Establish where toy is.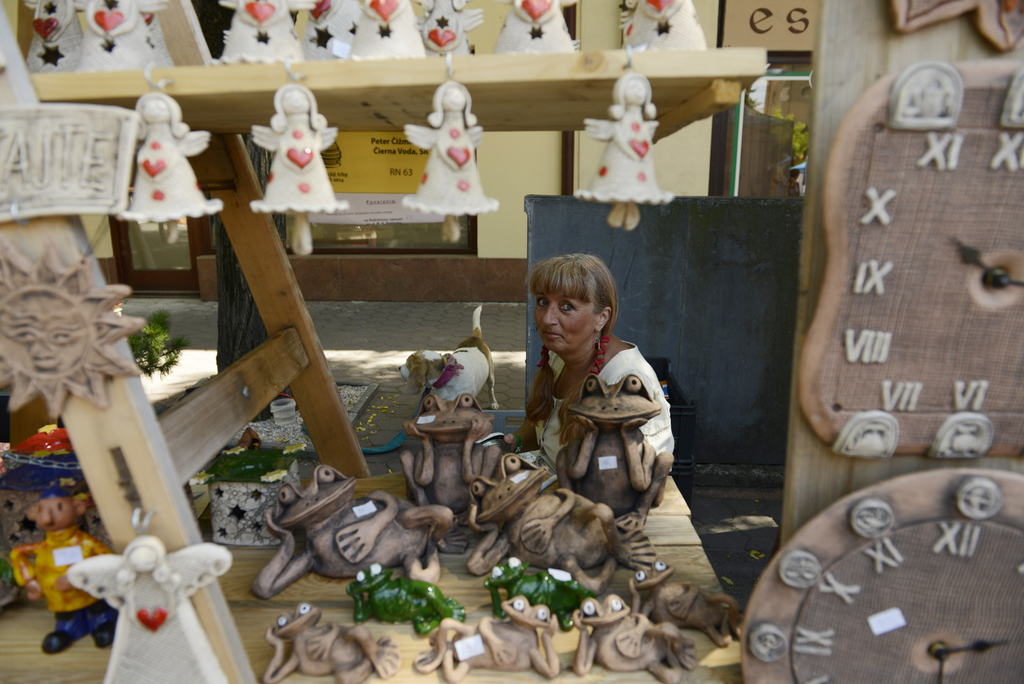
Established at locate(212, 0, 316, 66).
